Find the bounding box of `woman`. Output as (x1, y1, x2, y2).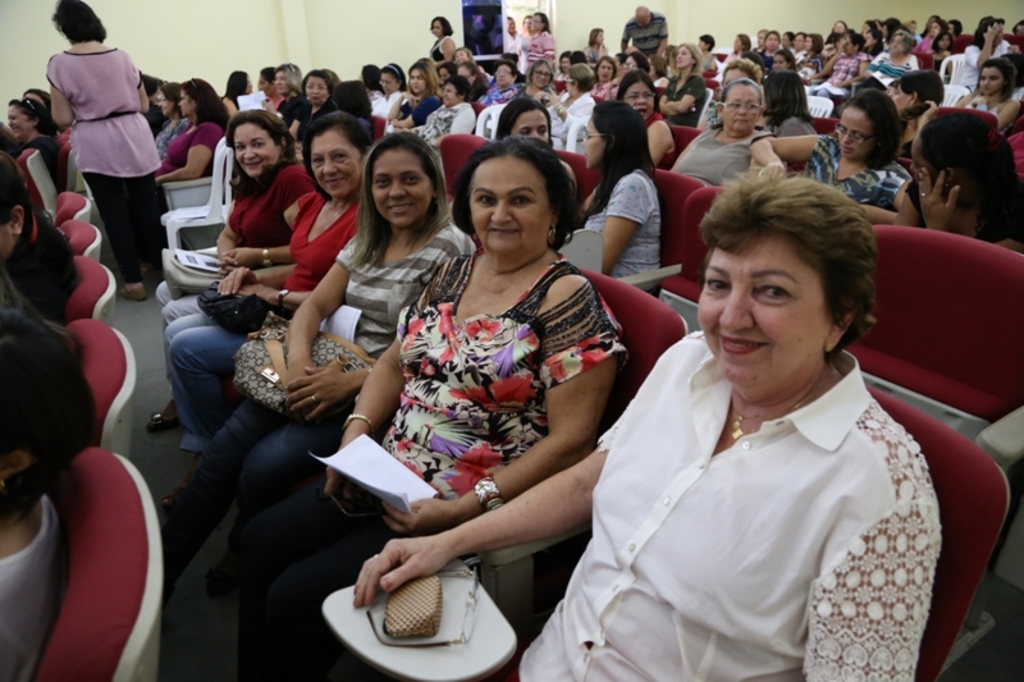
(356, 173, 941, 681).
